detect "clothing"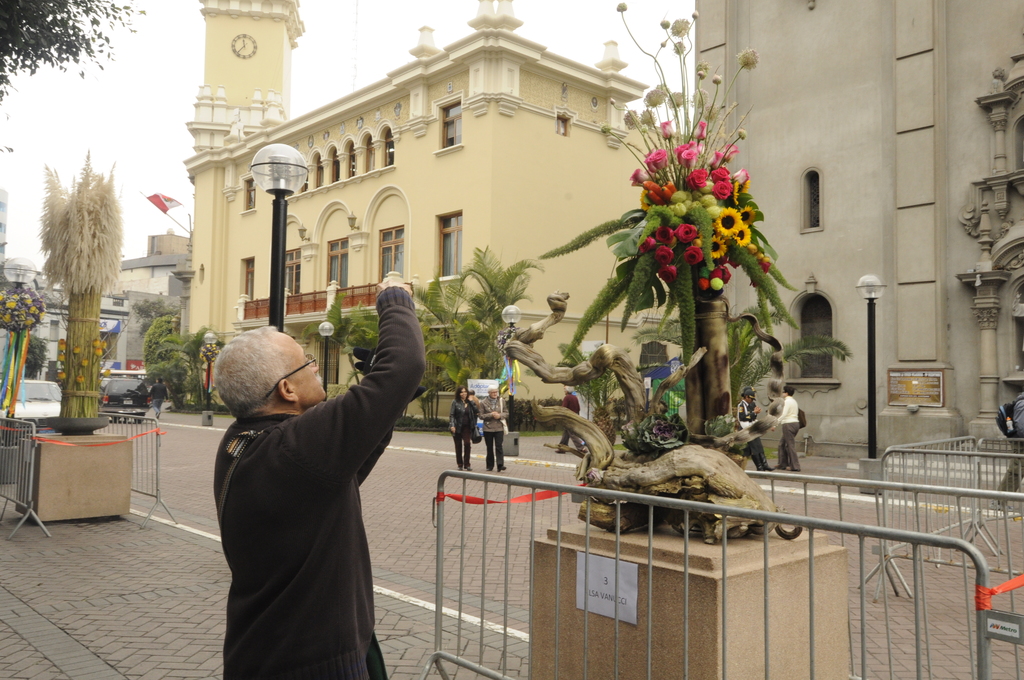
x1=197 y1=327 x2=419 y2=674
